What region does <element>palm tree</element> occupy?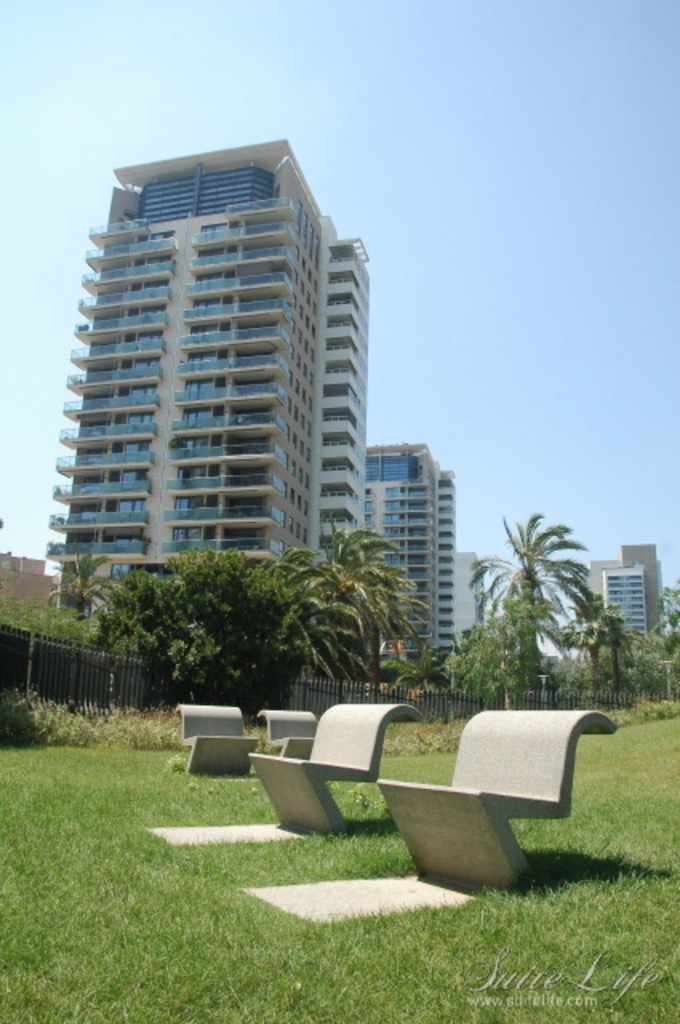
crop(224, 560, 307, 720).
